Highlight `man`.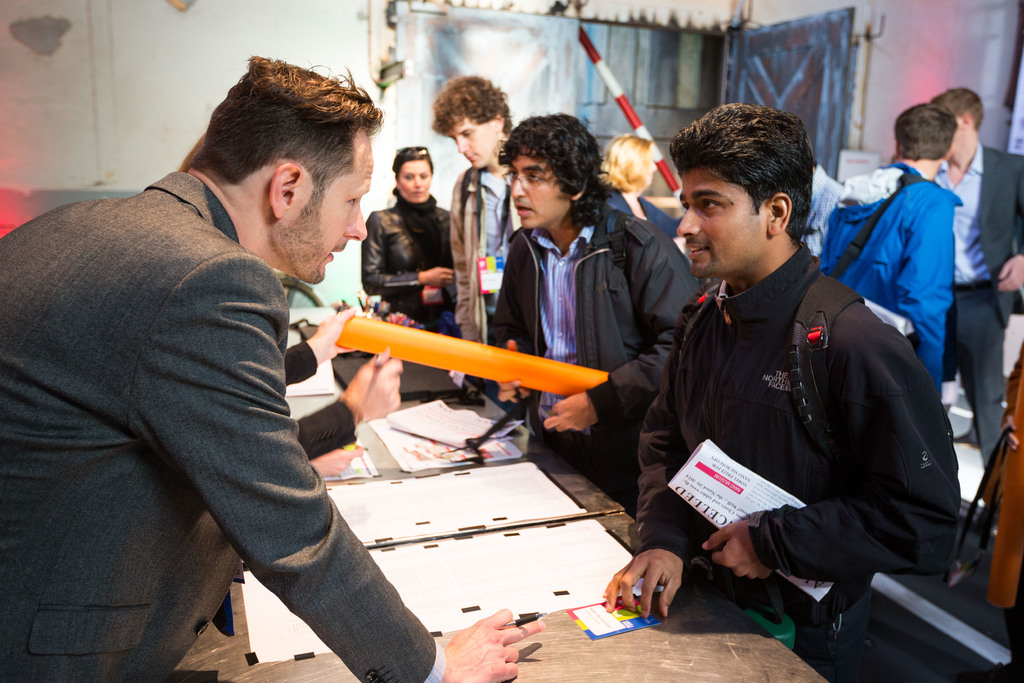
Highlighted region: (922, 81, 1023, 475).
